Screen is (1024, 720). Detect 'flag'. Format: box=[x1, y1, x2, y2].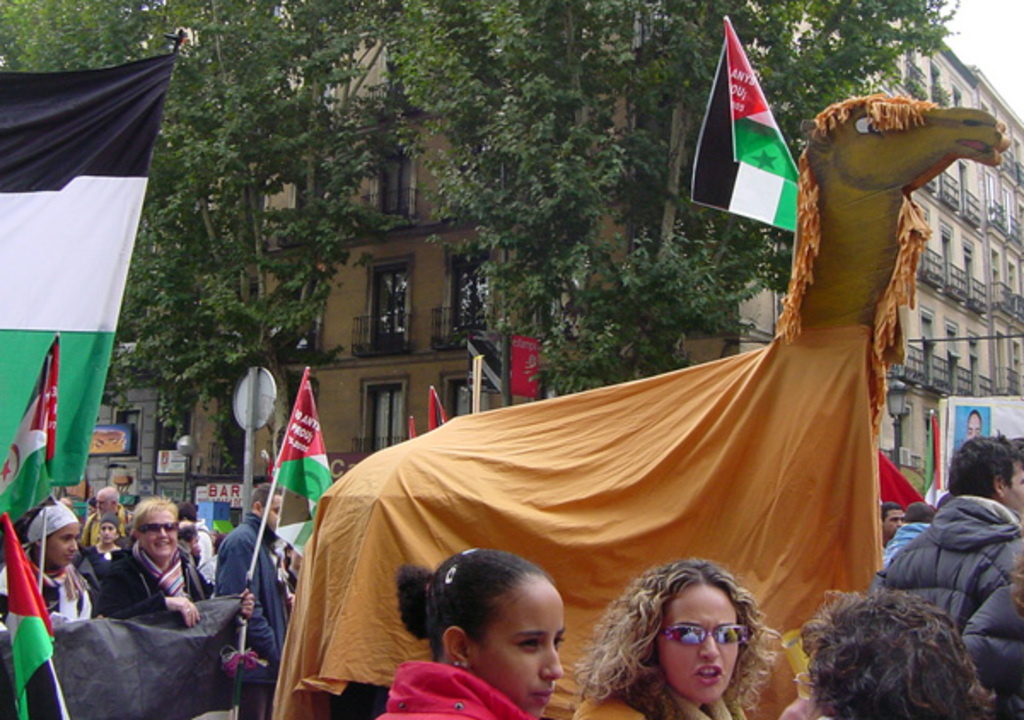
box=[430, 382, 445, 432].
